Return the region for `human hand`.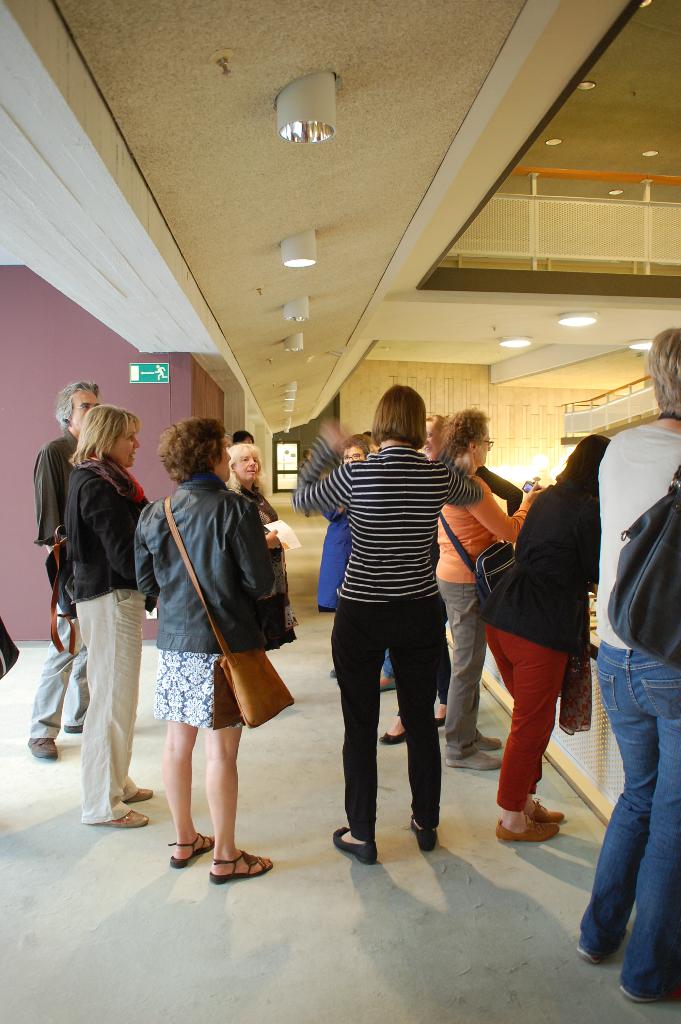
265,528,284,548.
